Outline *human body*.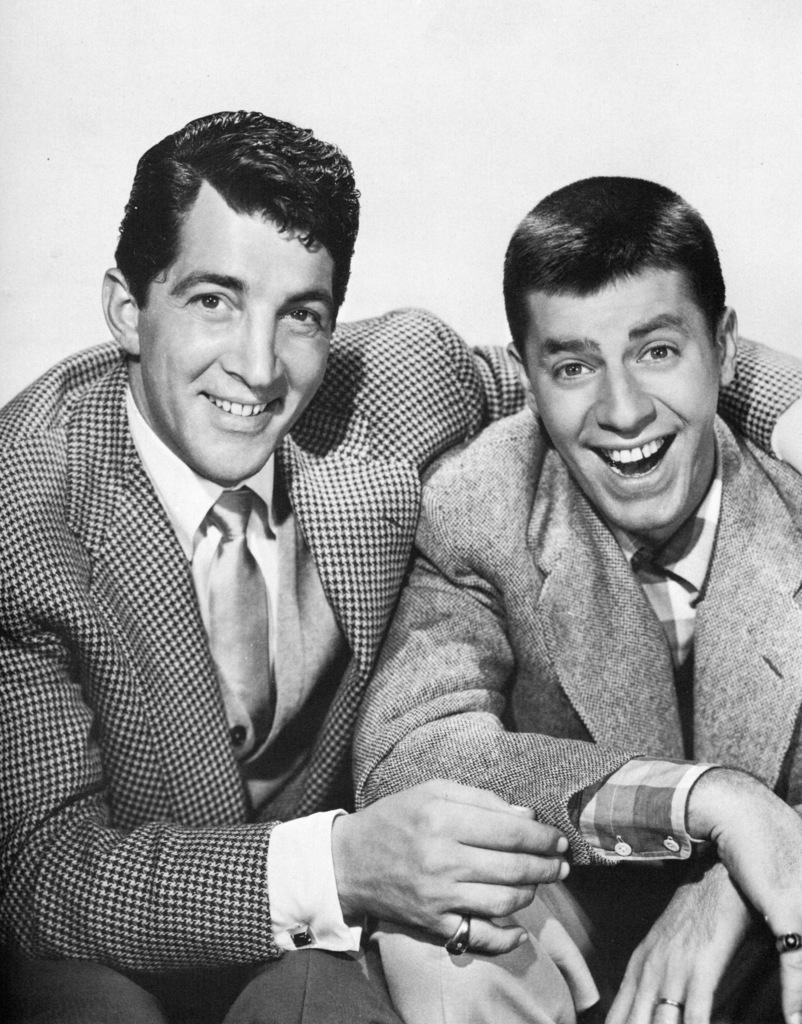
Outline: select_region(0, 102, 801, 1023).
